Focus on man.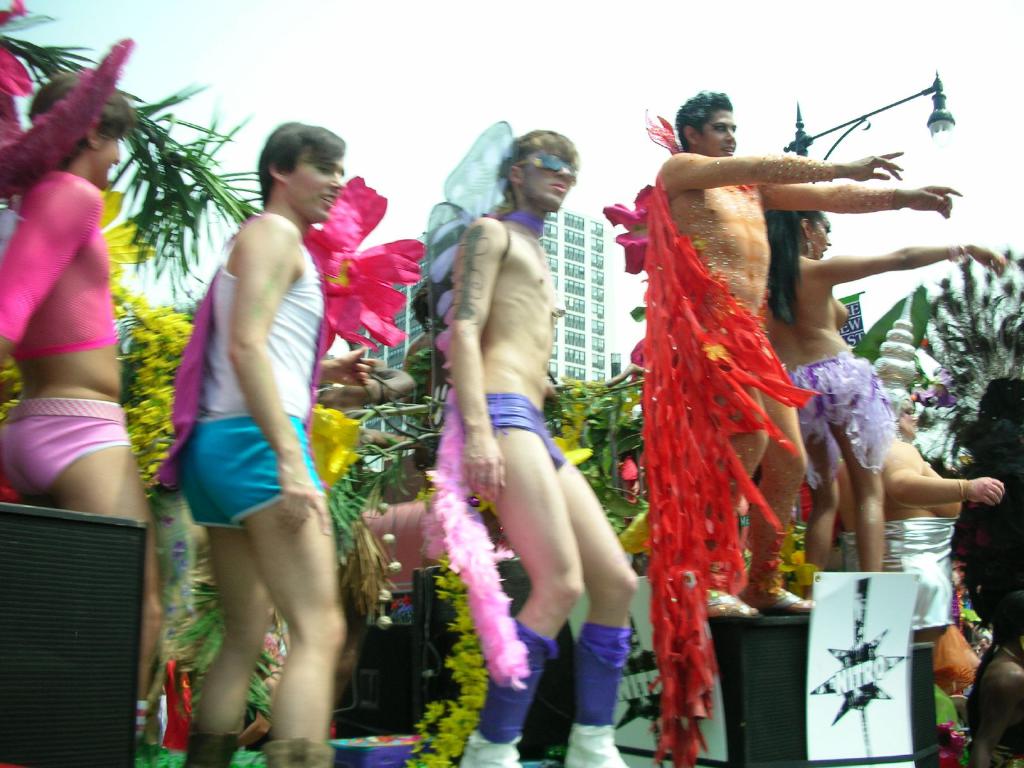
Focused at [left=880, top=312, right=1011, bottom=646].
